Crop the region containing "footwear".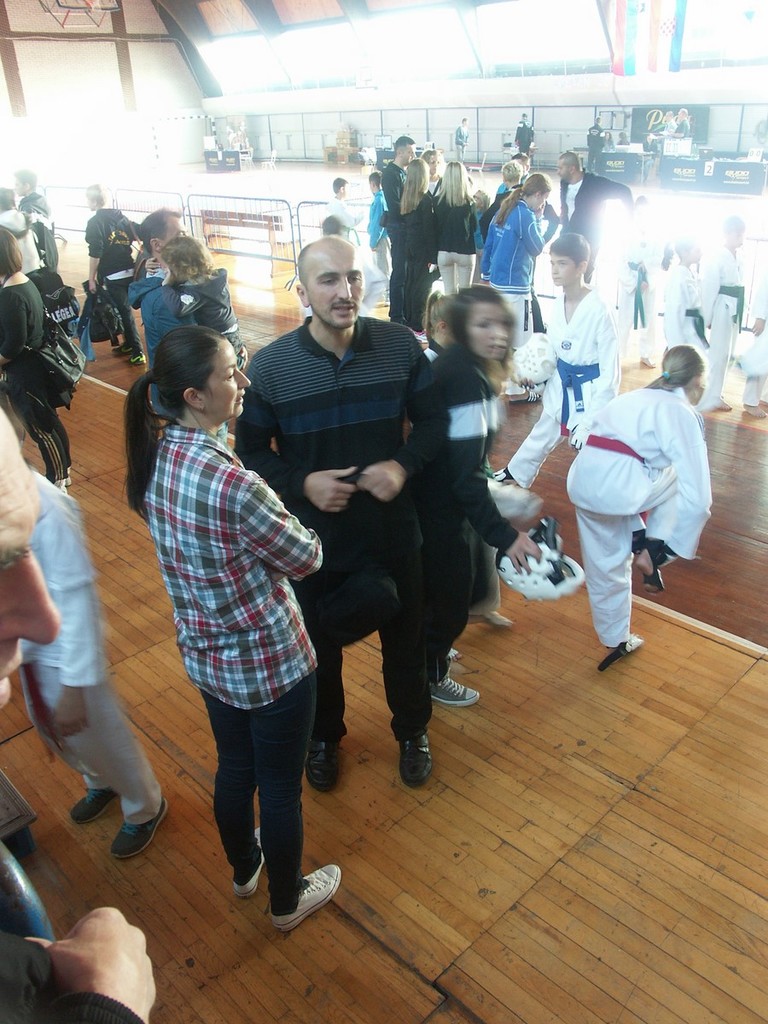
Crop region: box(429, 675, 480, 708).
